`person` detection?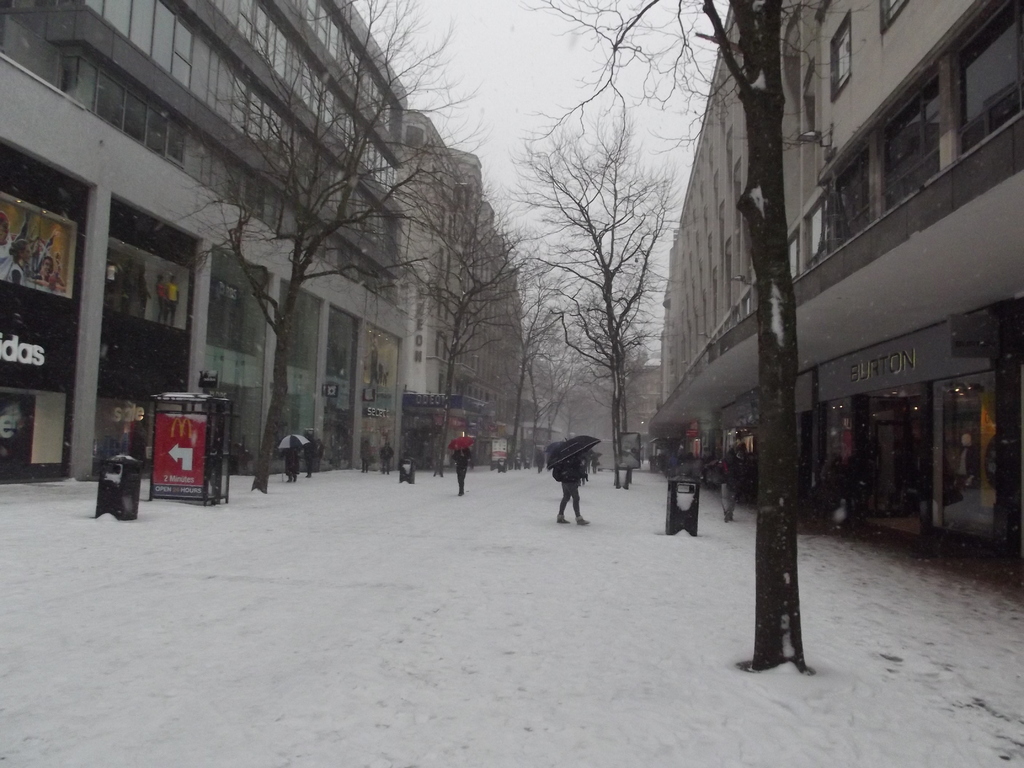
left=540, top=429, right=604, bottom=531
